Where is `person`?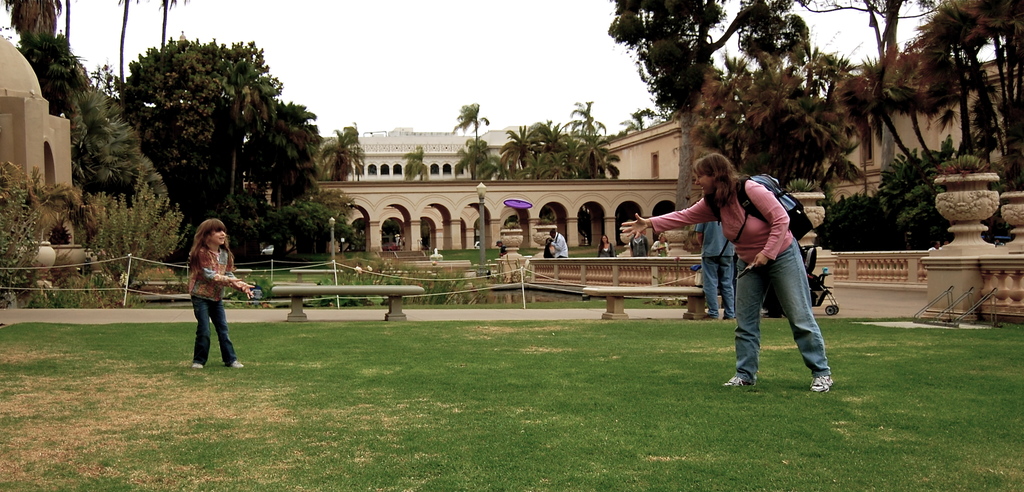
{"x1": 175, "y1": 209, "x2": 238, "y2": 365}.
